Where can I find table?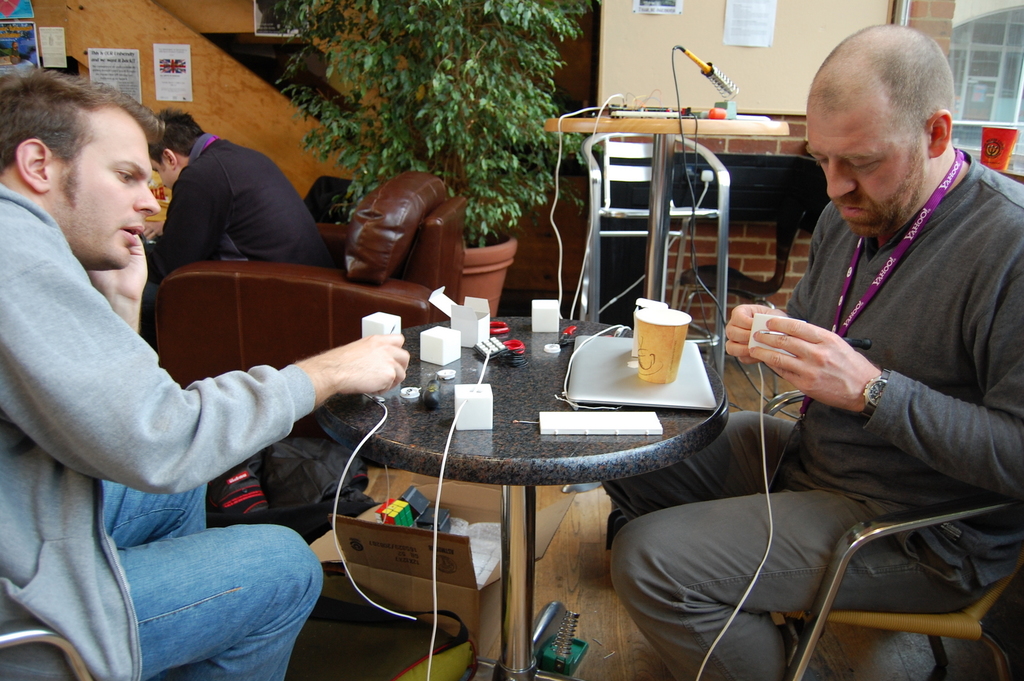
You can find it at detection(295, 306, 747, 655).
